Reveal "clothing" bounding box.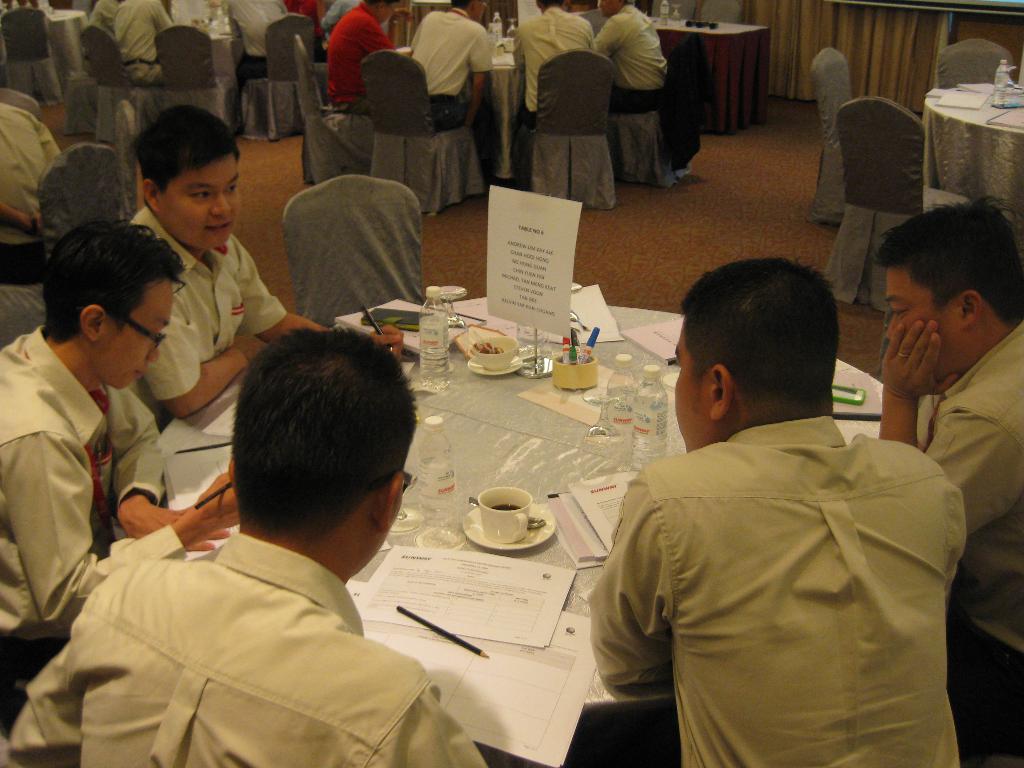
Revealed: left=580, top=333, right=970, bottom=757.
